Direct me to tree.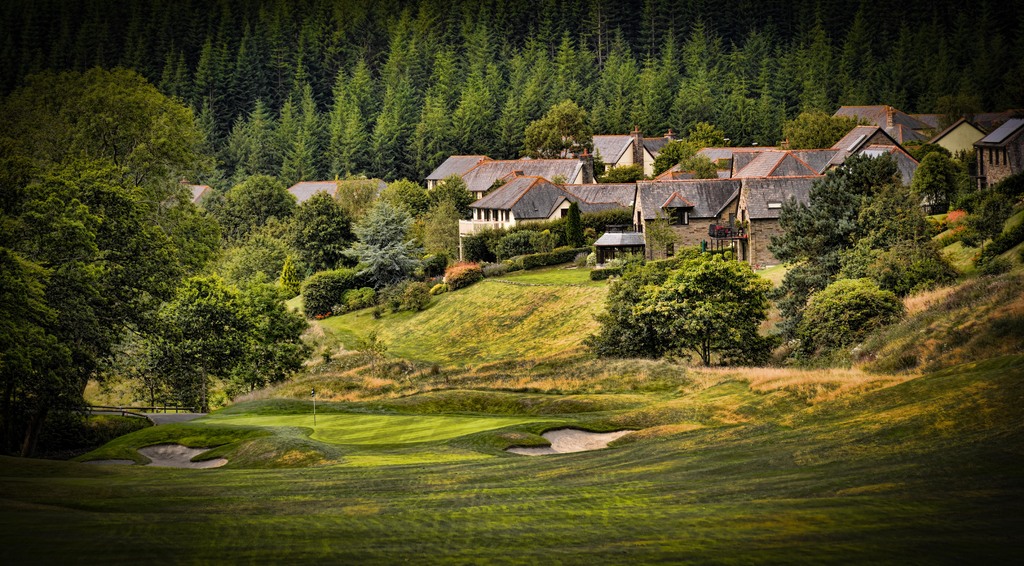
Direction: (x1=276, y1=55, x2=331, y2=186).
